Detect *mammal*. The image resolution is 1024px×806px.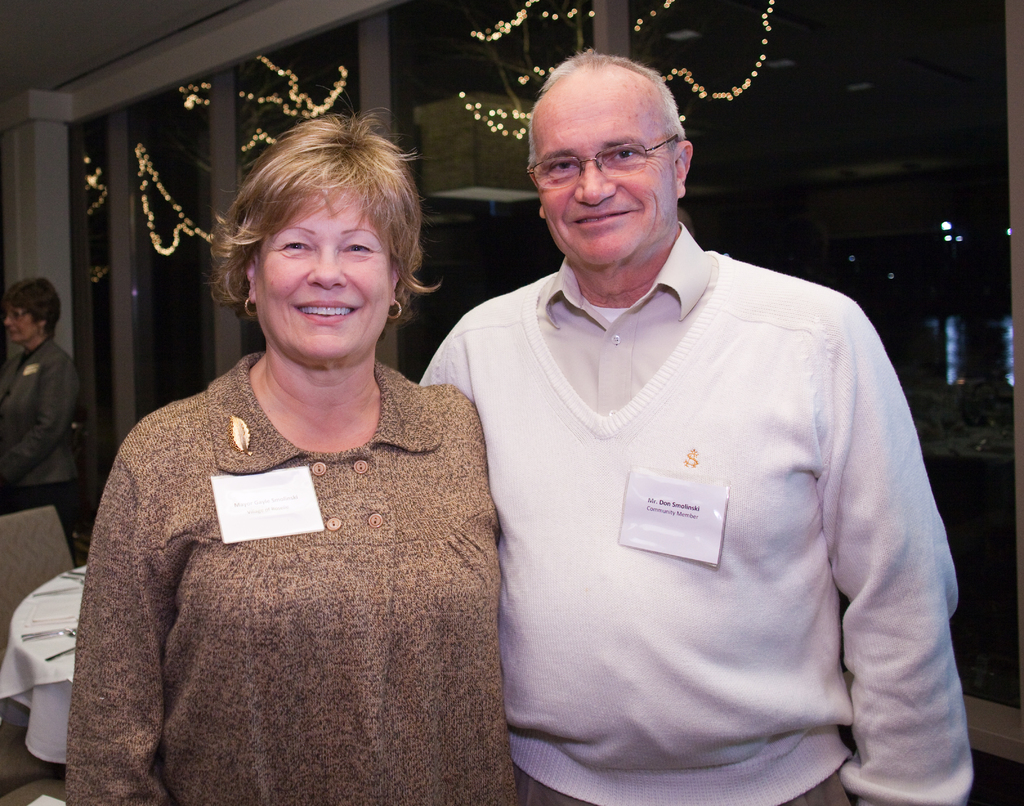
[left=420, top=45, right=980, bottom=805].
